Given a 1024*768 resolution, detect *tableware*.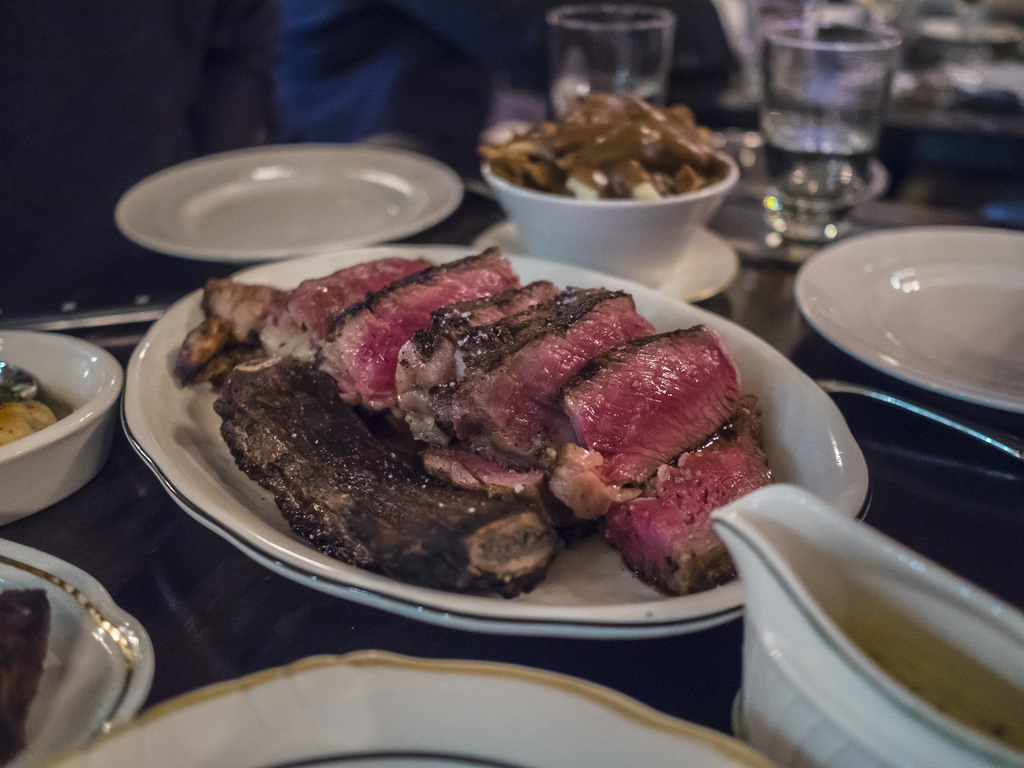
(111,241,884,643).
